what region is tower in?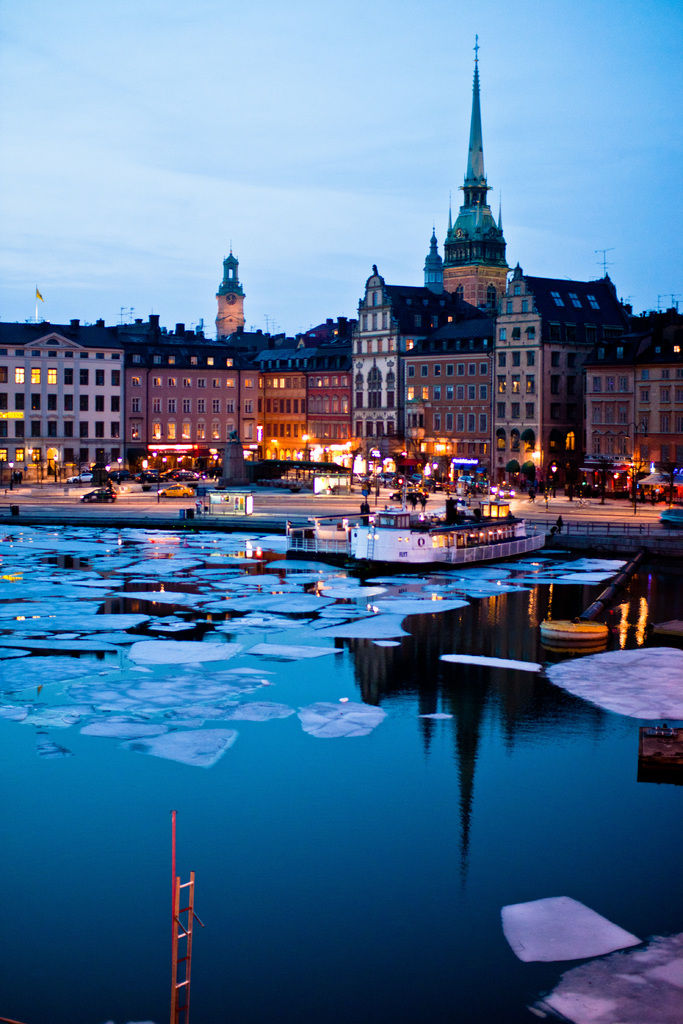
crop(215, 257, 243, 342).
